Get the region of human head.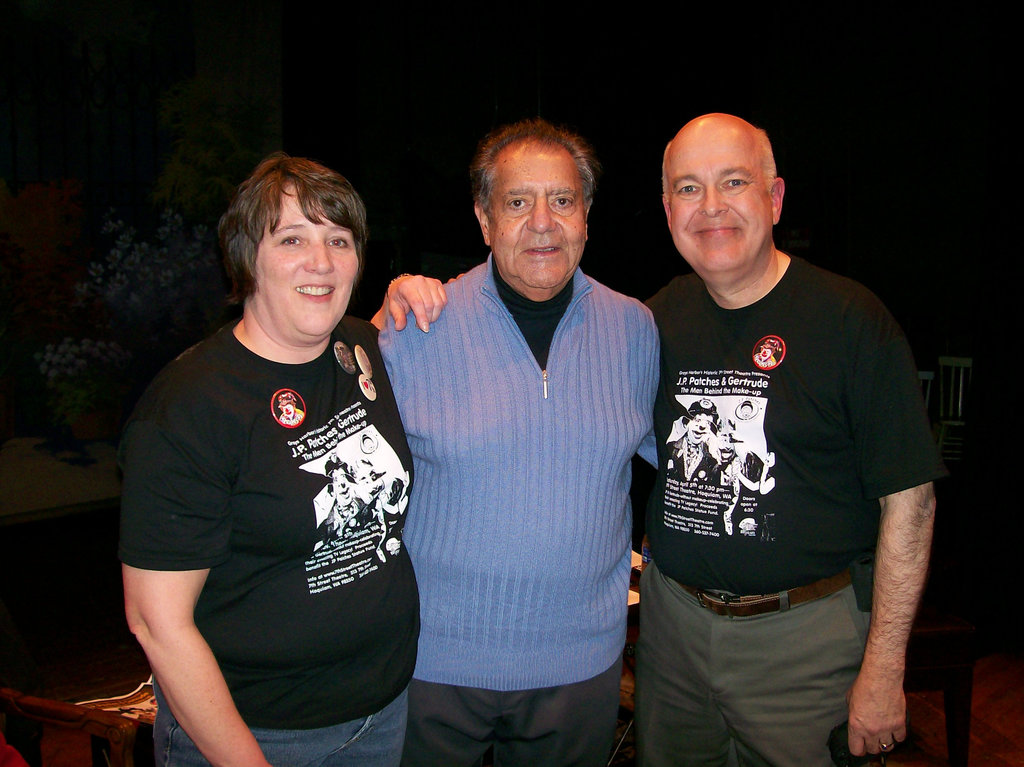
pyautogui.locateOnScreen(657, 113, 784, 286).
